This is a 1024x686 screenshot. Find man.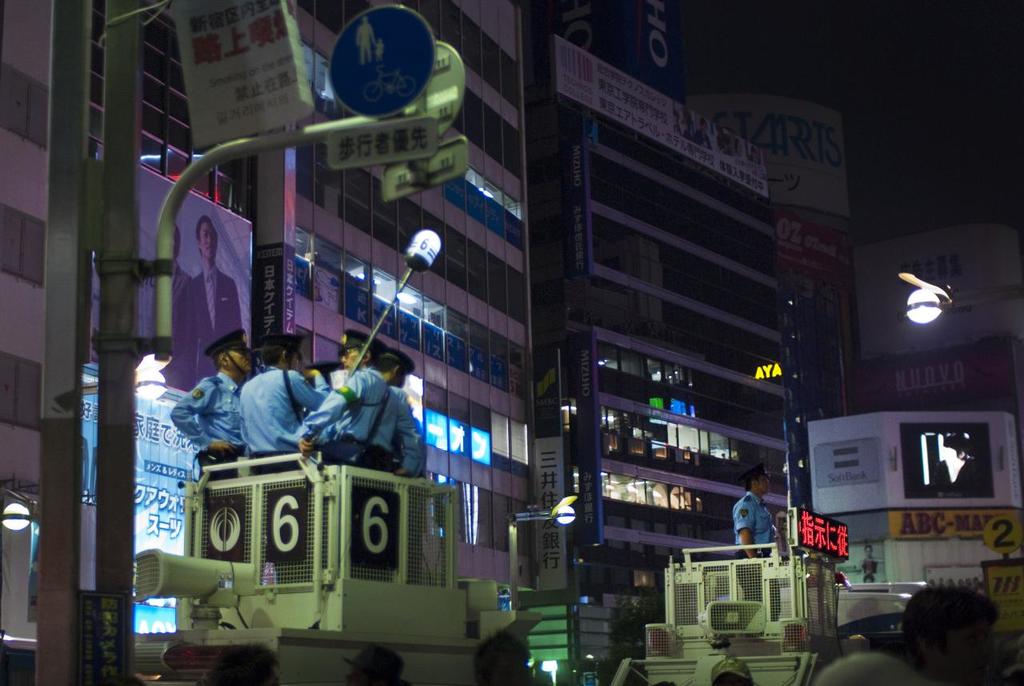
Bounding box: box=[730, 460, 773, 623].
